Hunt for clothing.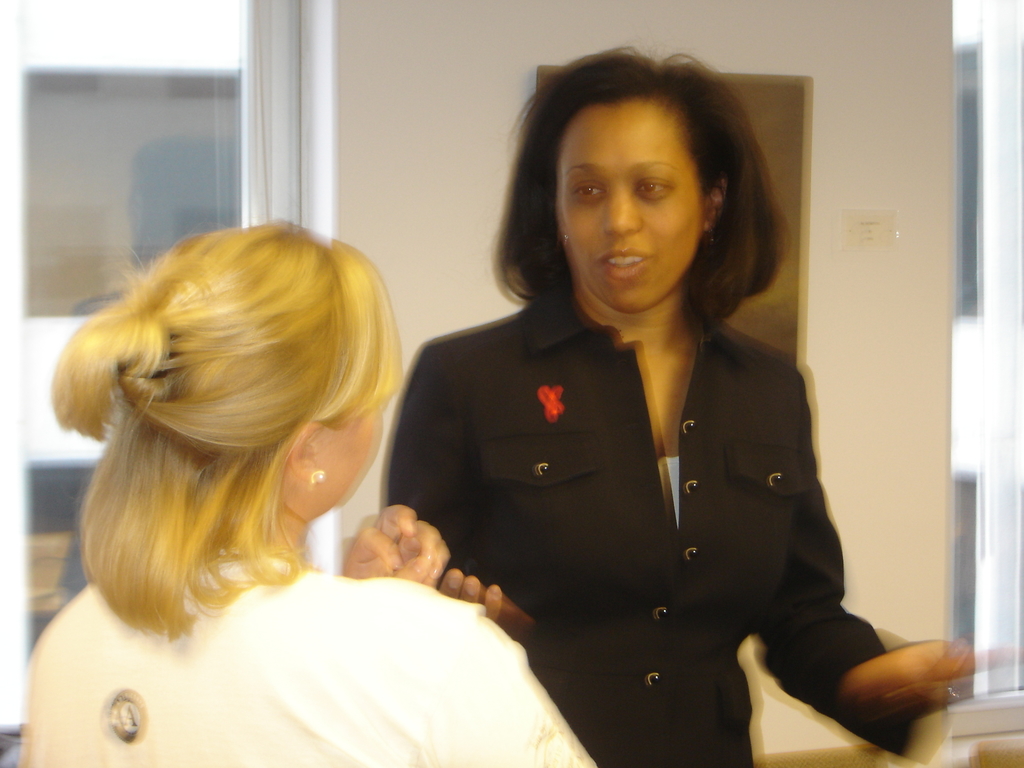
Hunted down at <region>10, 563, 593, 767</region>.
